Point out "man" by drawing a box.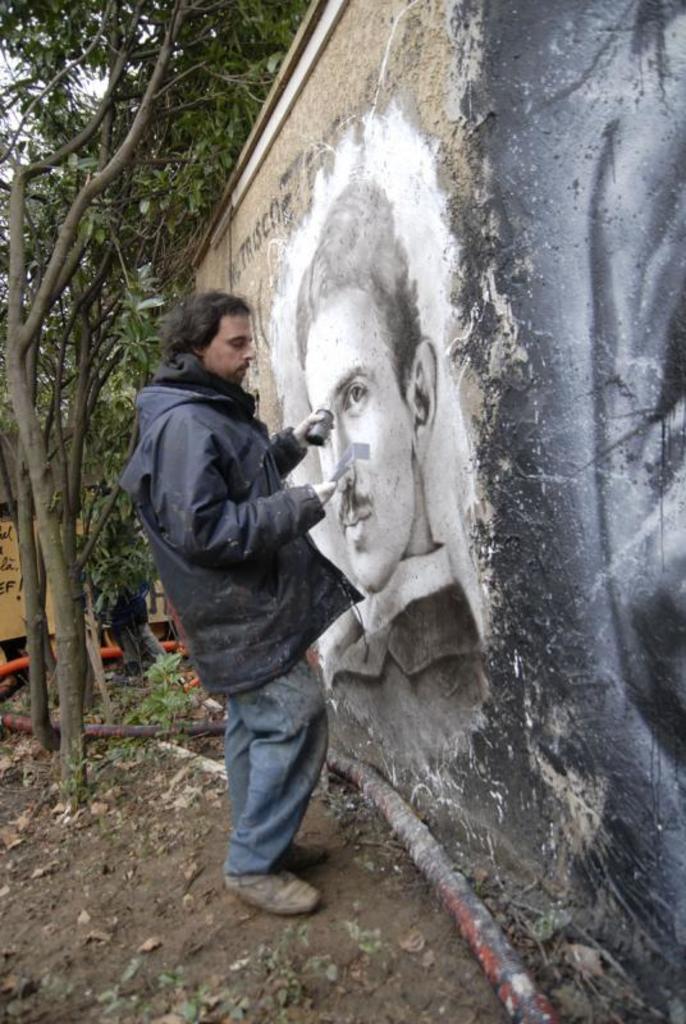
(left=122, top=280, right=374, bottom=915).
